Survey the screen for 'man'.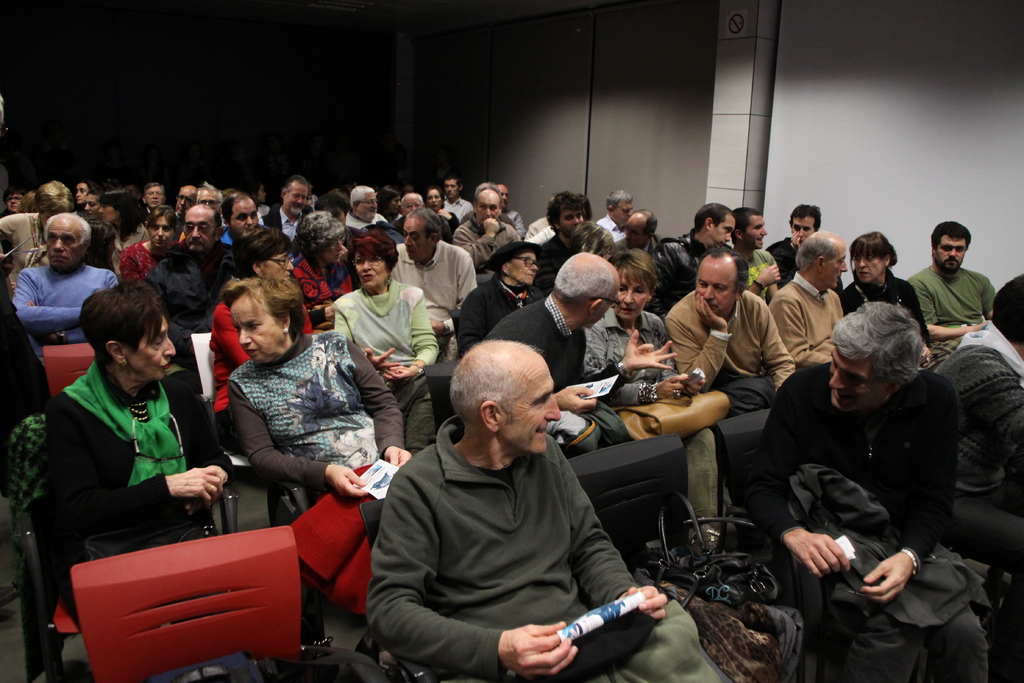
Survey found: pyautogui.locateOnScreen(196, 187, 223, 215).
